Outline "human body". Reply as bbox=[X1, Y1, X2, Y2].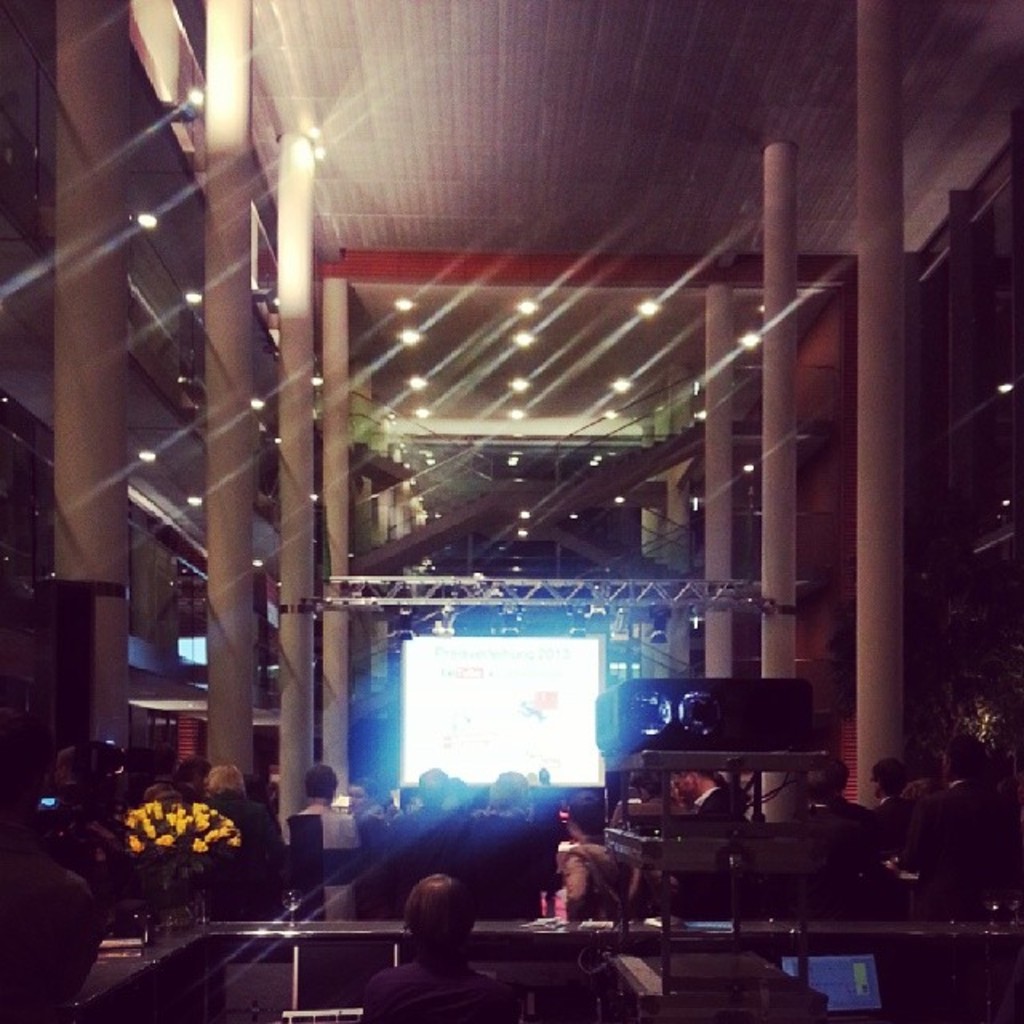
bbox=[563, 797, 658, 928].
